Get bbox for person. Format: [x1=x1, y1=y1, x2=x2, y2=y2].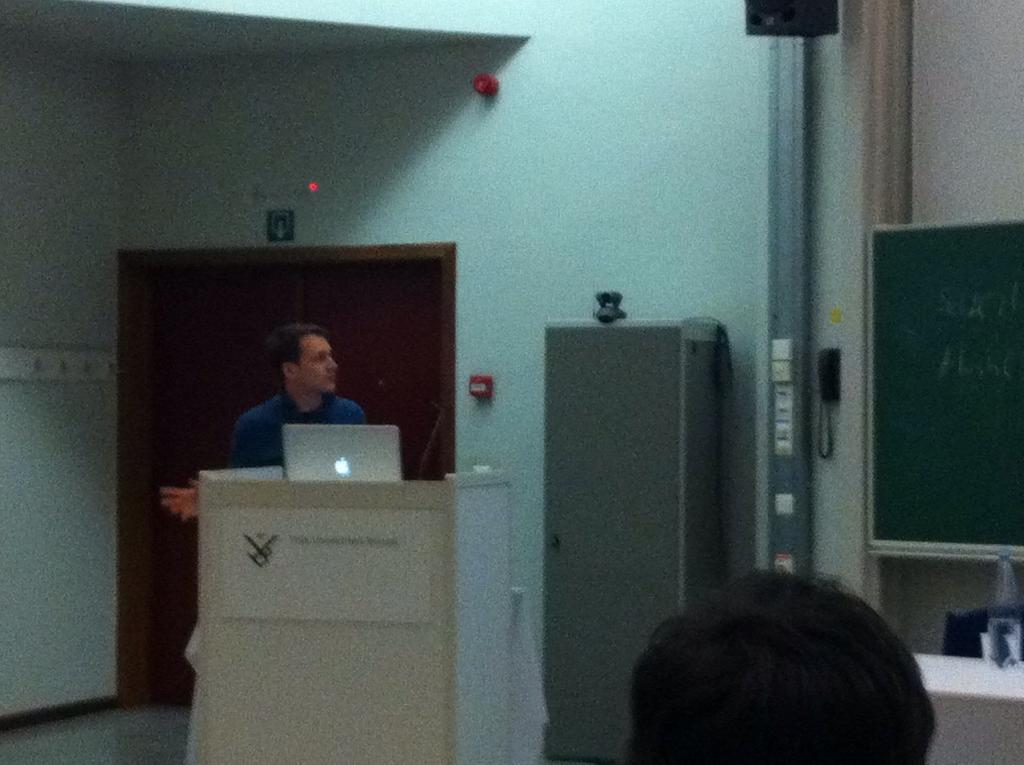
[x1=230, y1=314, x2=374, y2=494].
